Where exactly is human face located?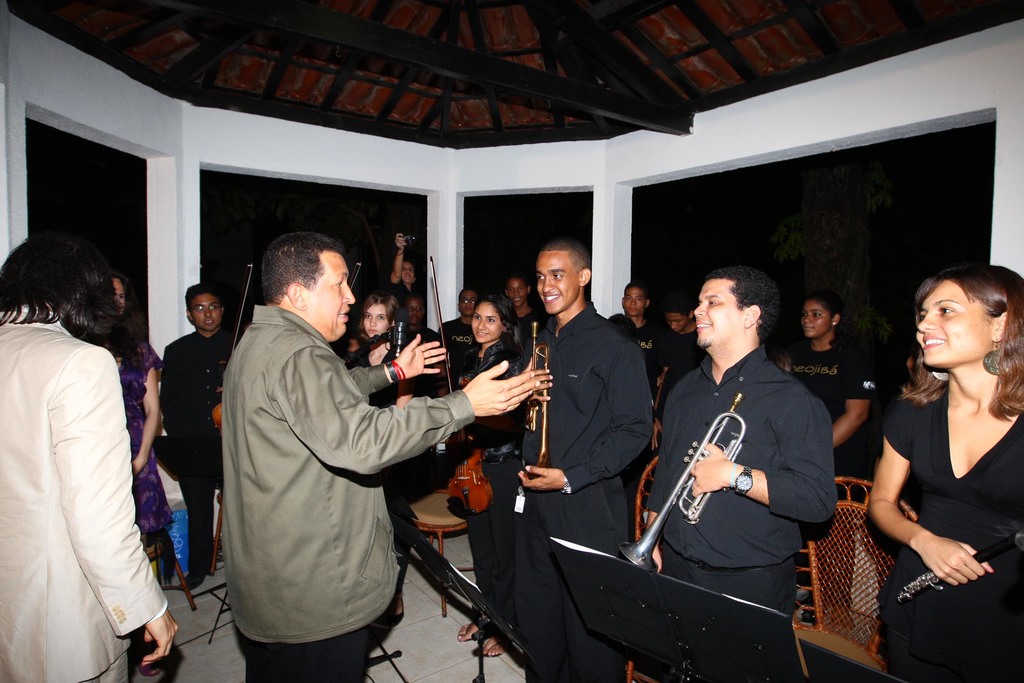
Its bounding box is crop(507, 282, 525, 307).
